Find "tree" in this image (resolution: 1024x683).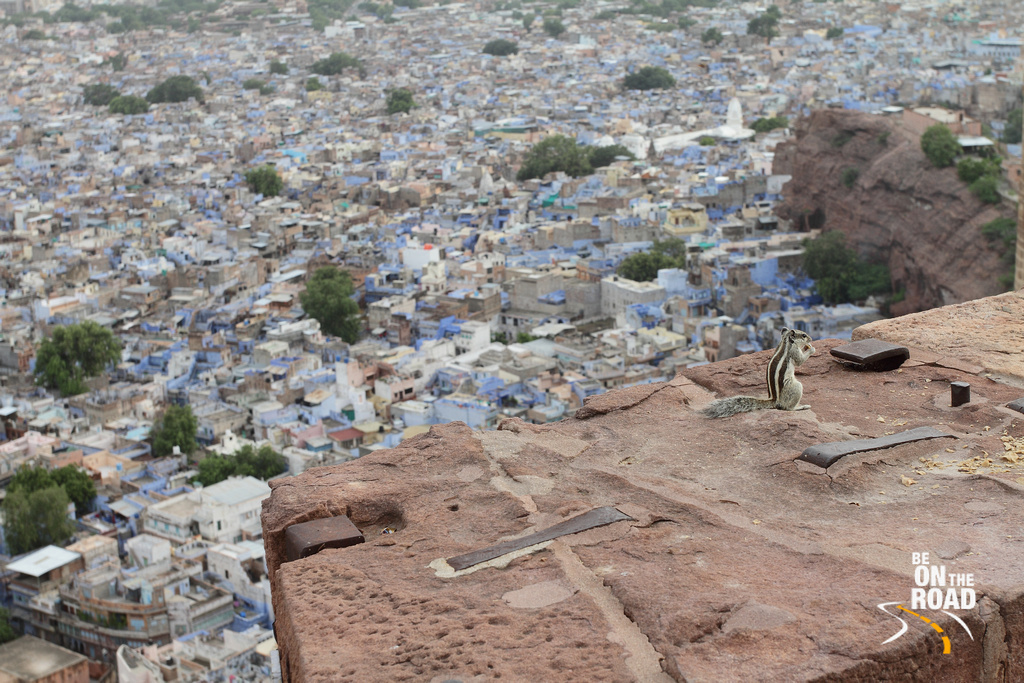
box=[824, 28, 841, 37].
